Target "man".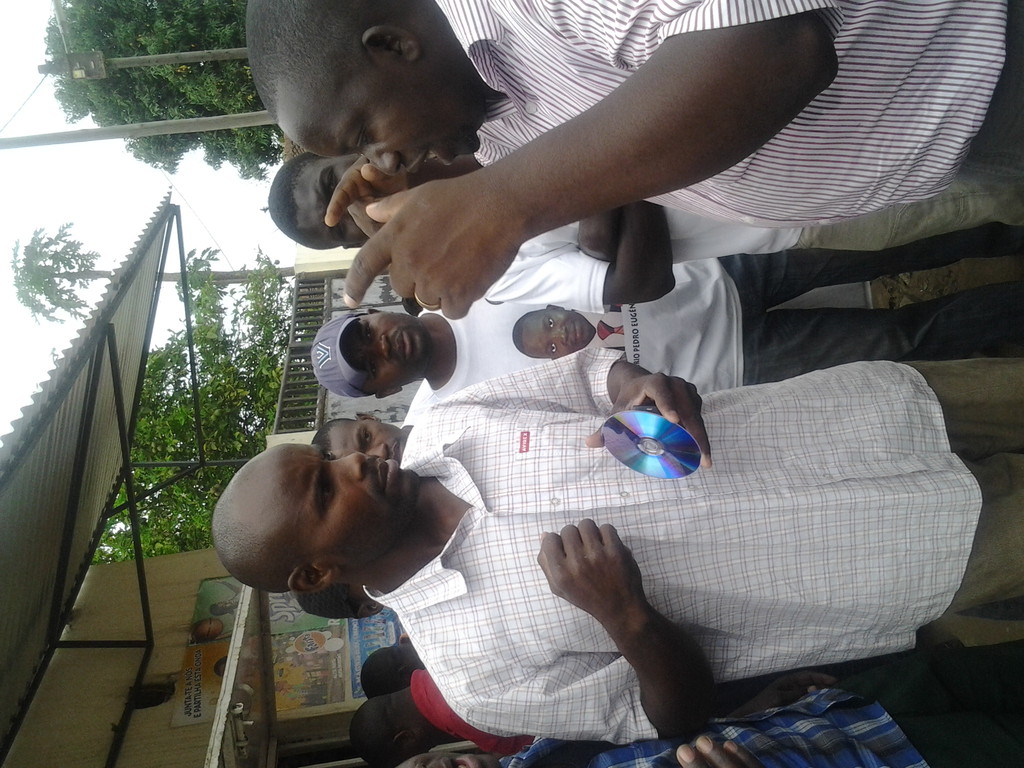
Target region: [209, 348, 1023, 744].
